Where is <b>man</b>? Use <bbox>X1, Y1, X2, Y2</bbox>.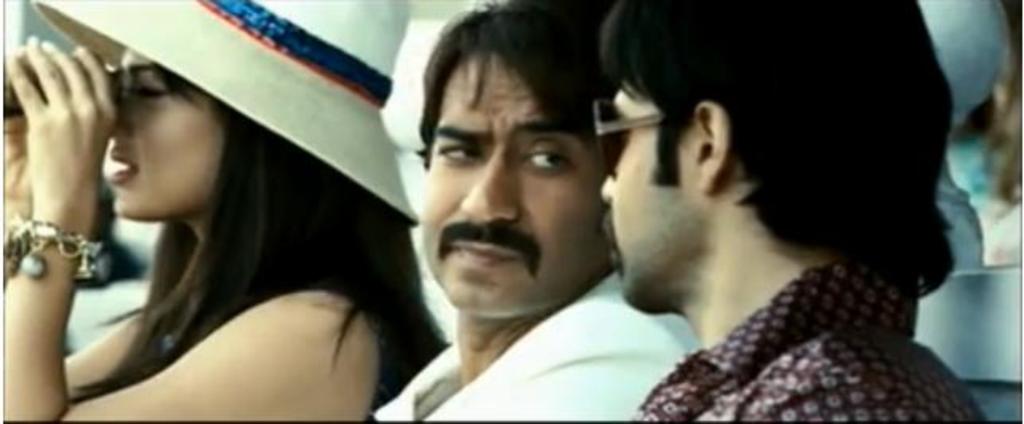
<bbox>597, 0, 986, 422</bbox>.
